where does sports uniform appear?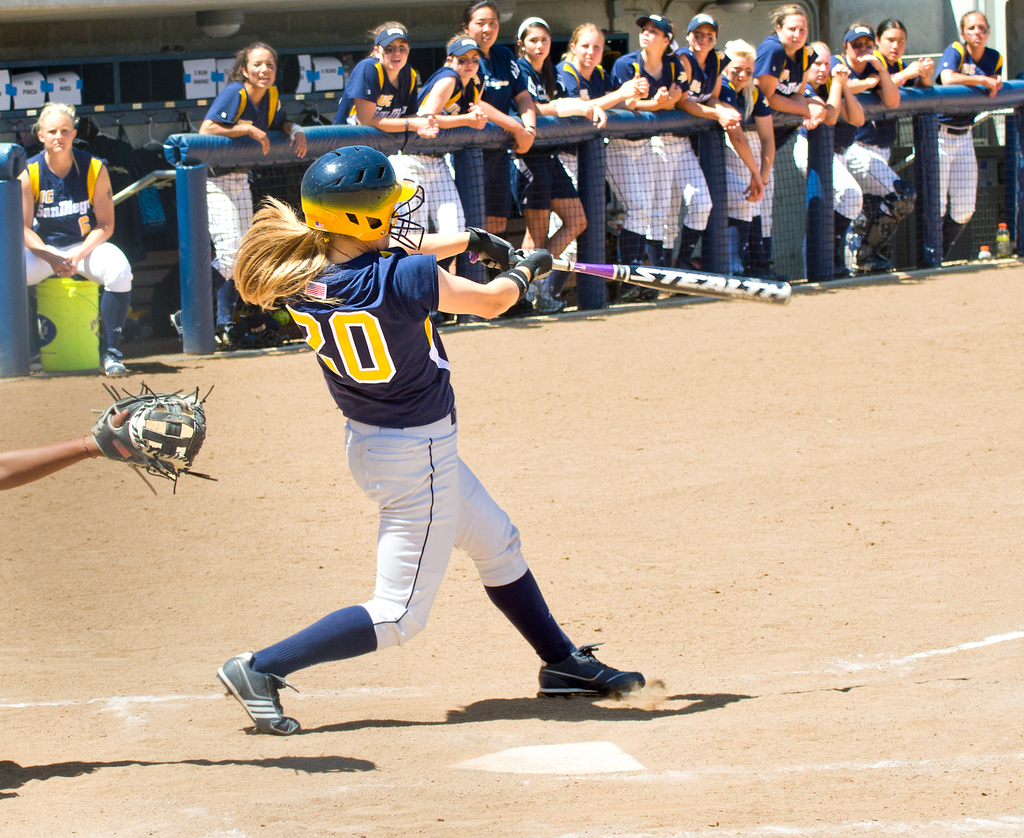
Appears at [451, 35, 518, 219].
